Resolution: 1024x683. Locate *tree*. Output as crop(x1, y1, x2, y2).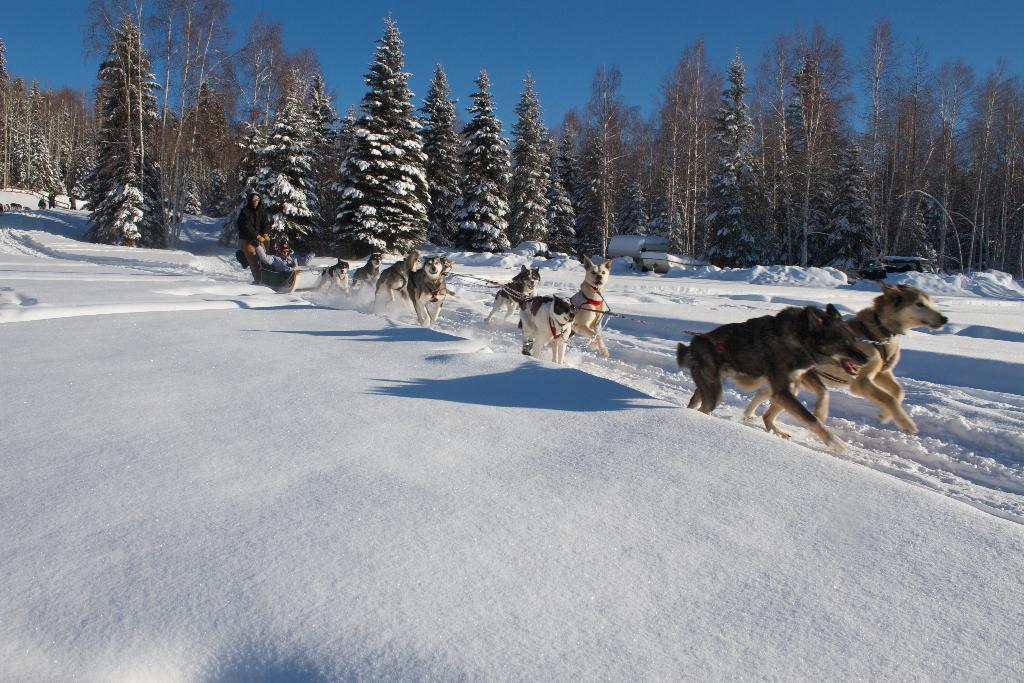
crop(86, 1, 182, 249).
